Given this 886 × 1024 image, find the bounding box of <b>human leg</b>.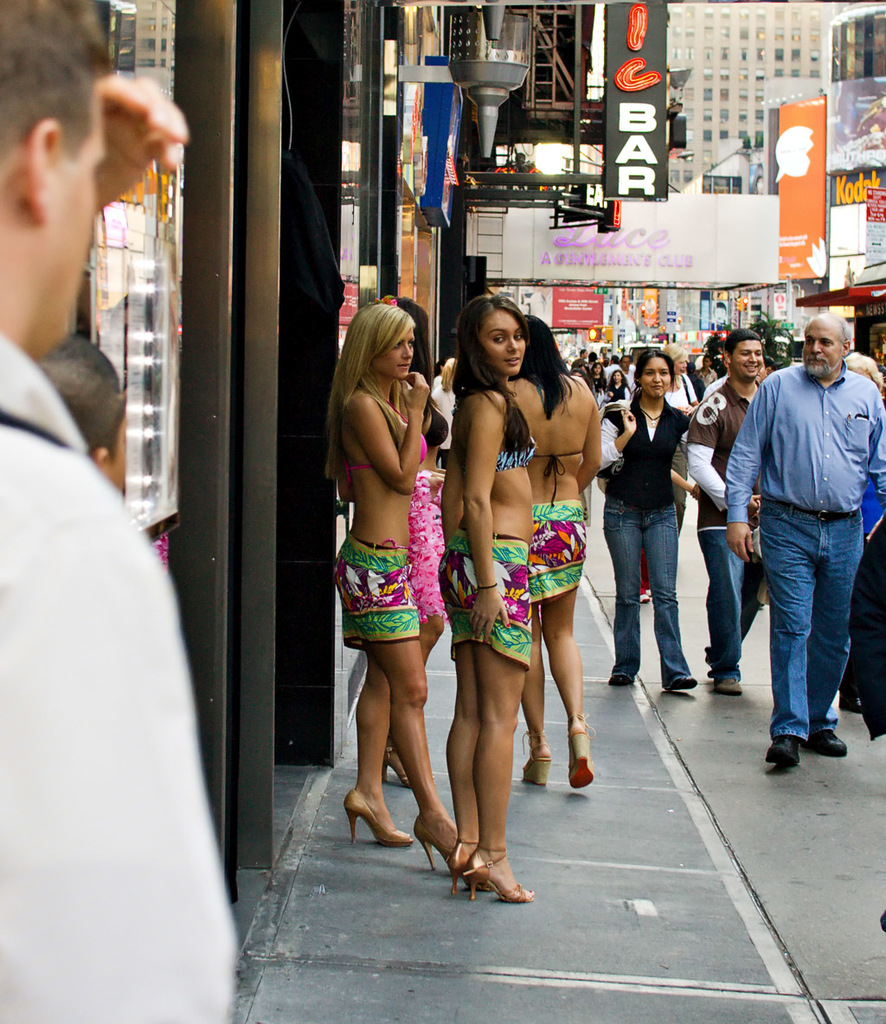
{"x1": 356, "y1": 632, "x2": 446, "y2": 867}.
